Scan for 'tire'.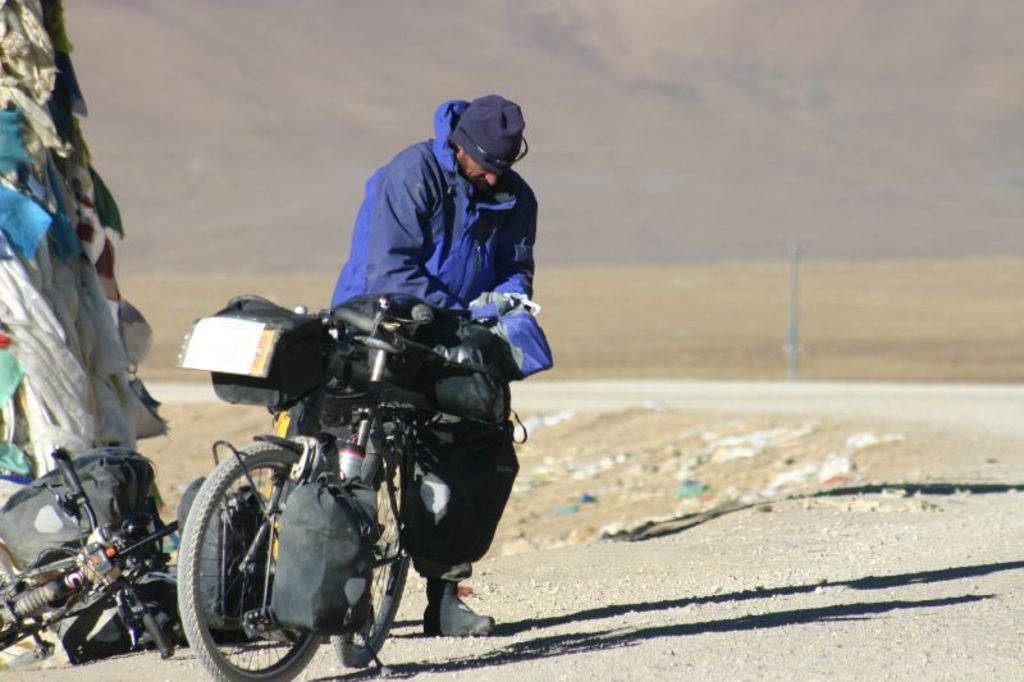
Scan result: (332, 444, 413, 669).
